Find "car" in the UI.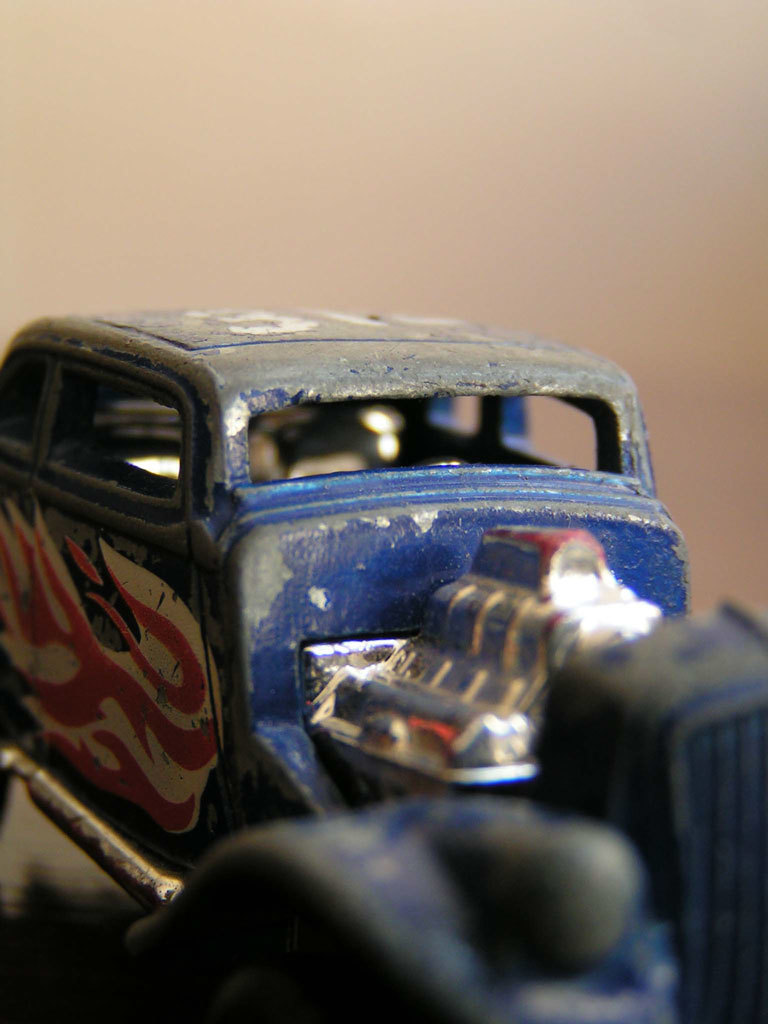
UI element at (x1=18, y1=303, x2=730, y2=907).
